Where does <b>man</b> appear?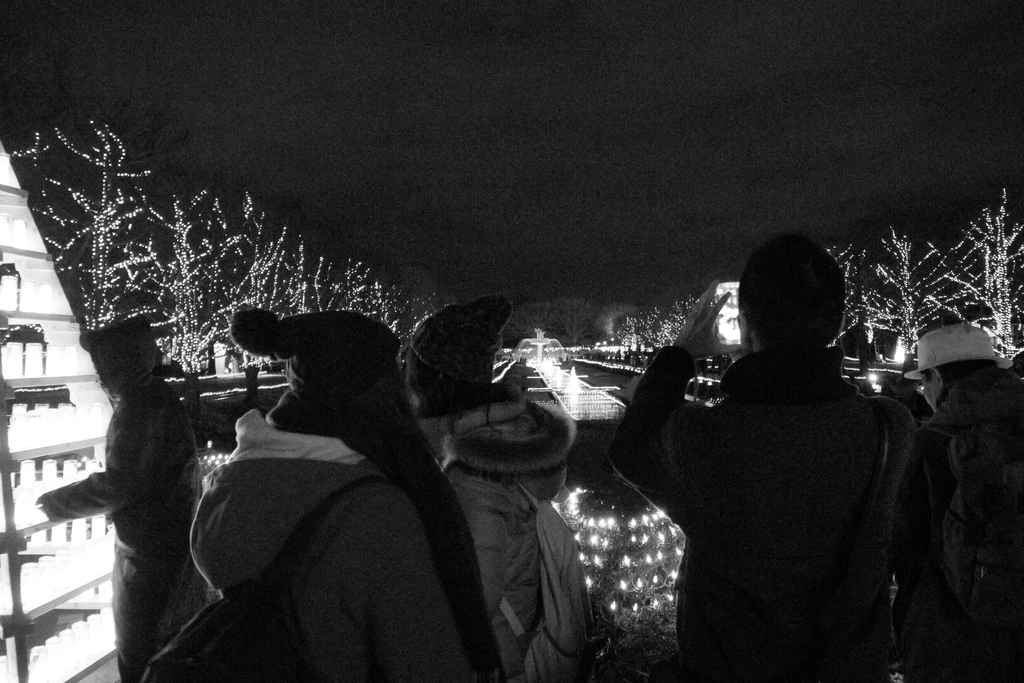
Appears at <box>895,320,1023,682</box>.
